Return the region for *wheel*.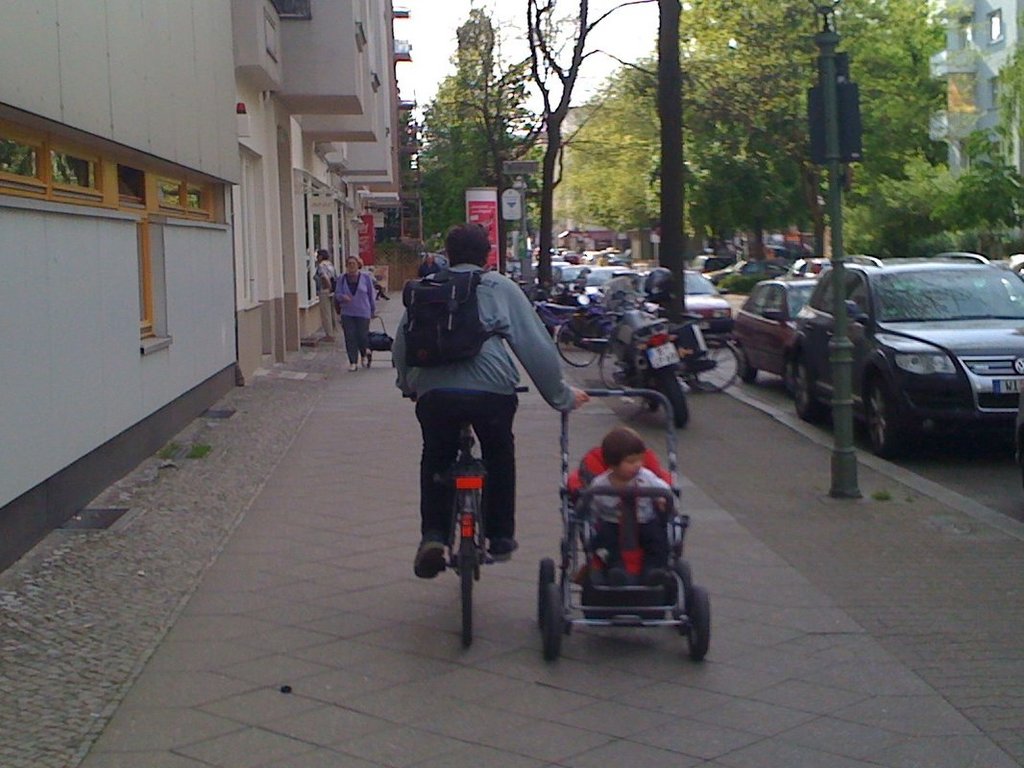
<box>681,332,738,393</box>.
